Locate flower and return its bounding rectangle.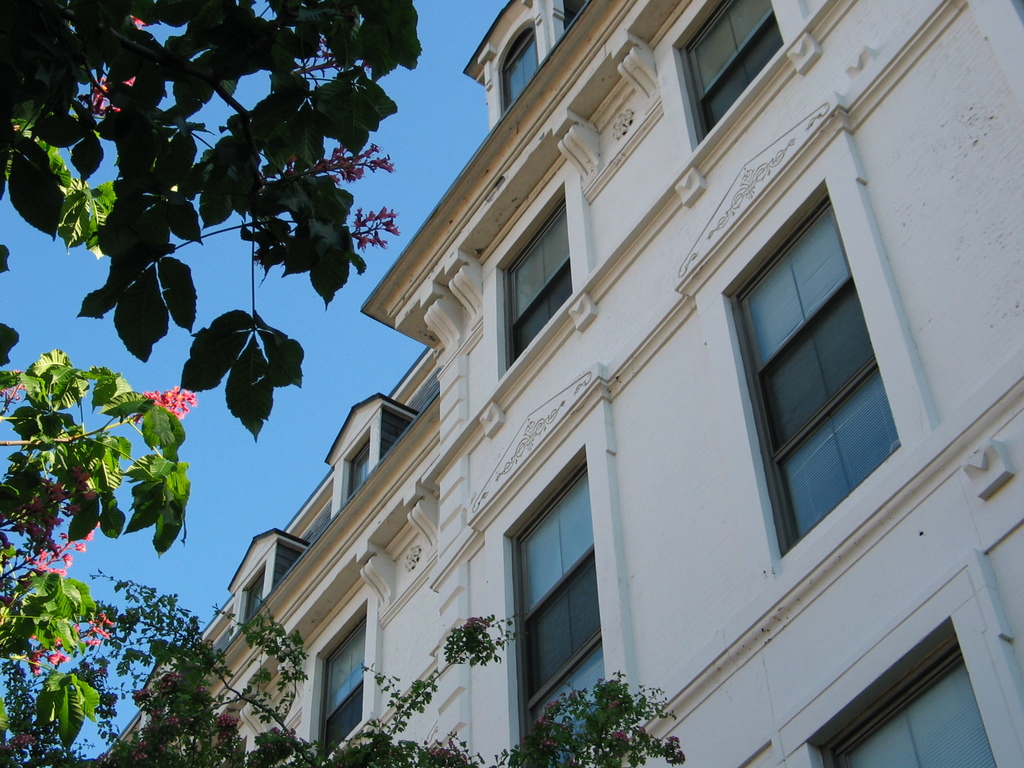
bbox=[667, 736, 682, 765].
